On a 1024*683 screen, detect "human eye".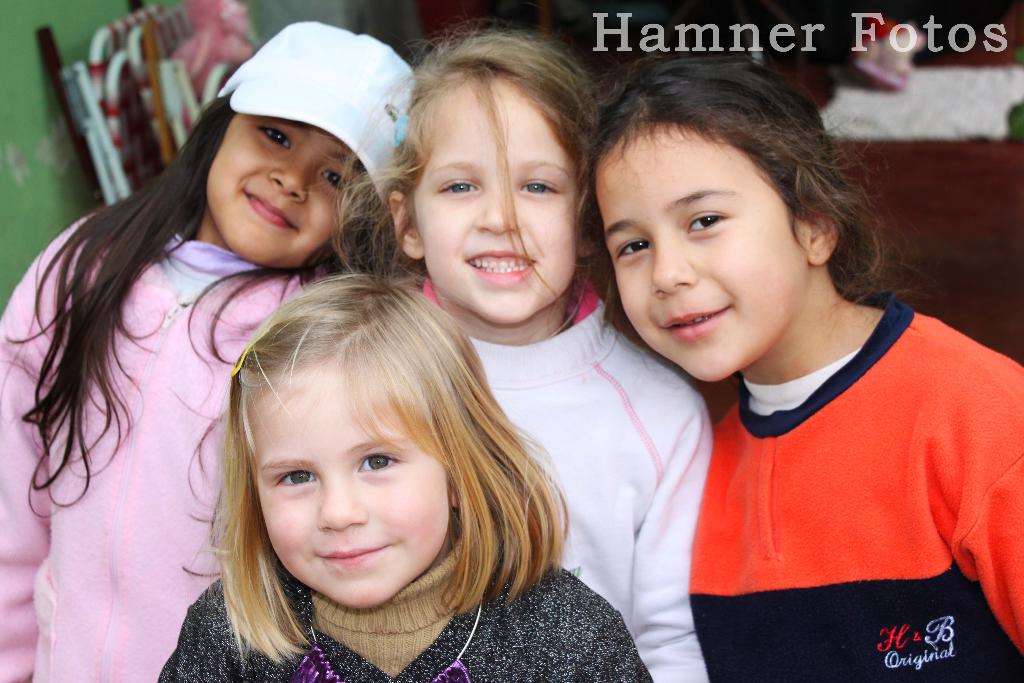
detection(268, 468, 323, 488).
